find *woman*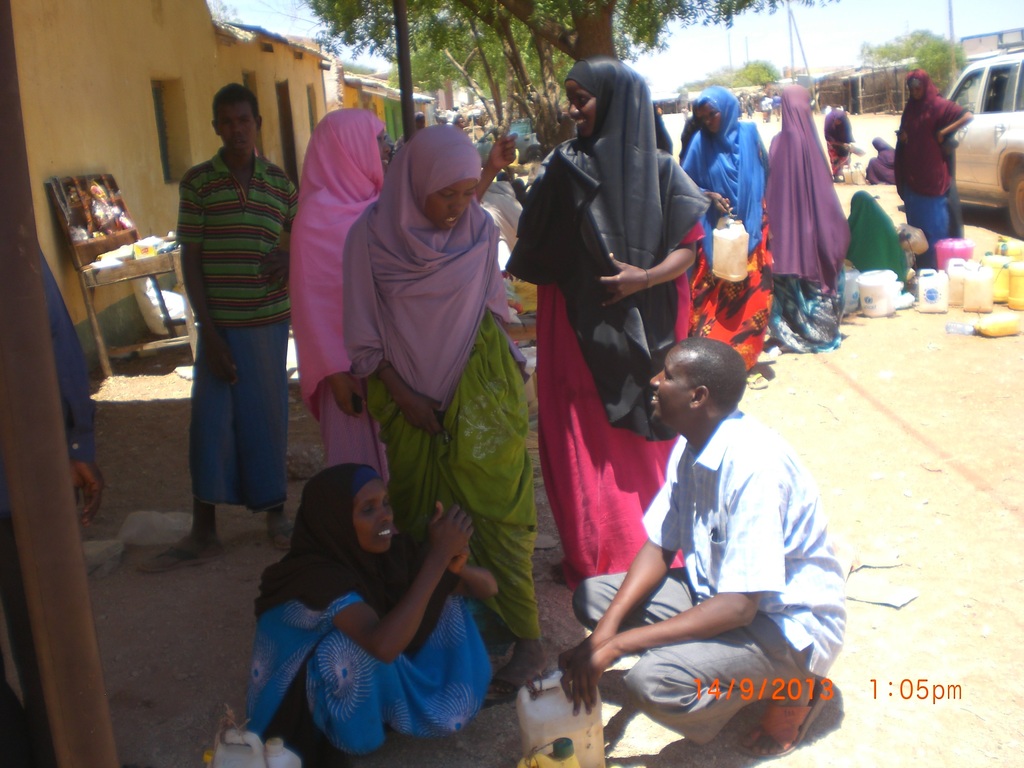
[506, 64, 715, 577]
